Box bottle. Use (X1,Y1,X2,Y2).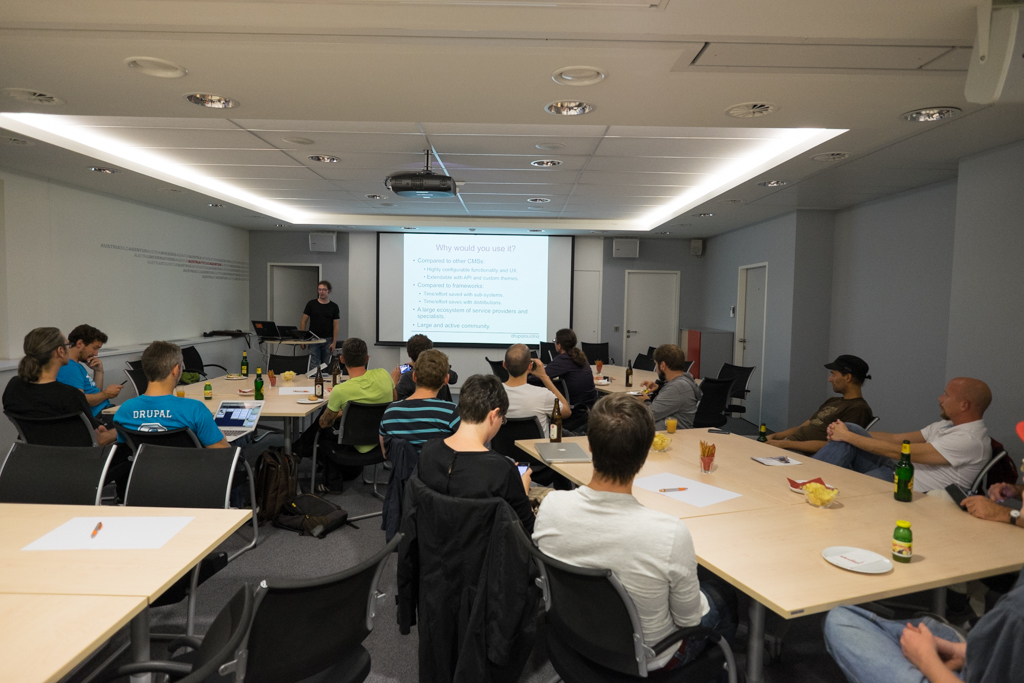
(253,367,266,402).
